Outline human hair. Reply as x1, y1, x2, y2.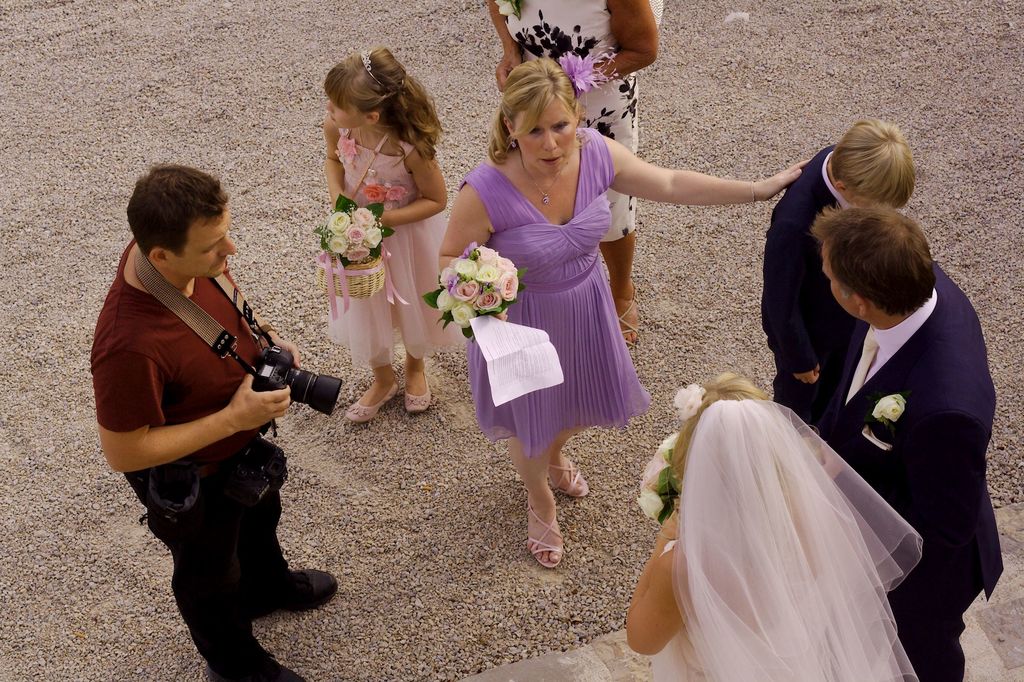
323, 44, 448, 169.
